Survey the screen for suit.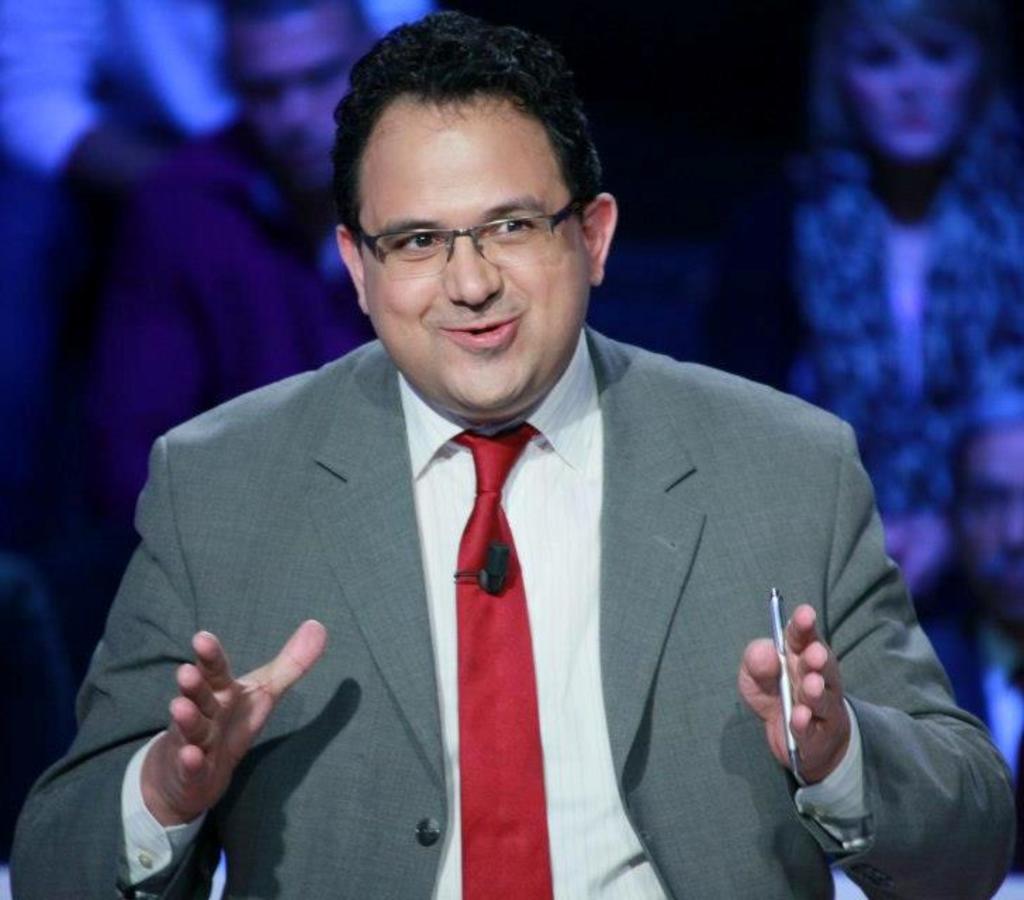
Survey found: bbox=(151, 127, 924, 899).
